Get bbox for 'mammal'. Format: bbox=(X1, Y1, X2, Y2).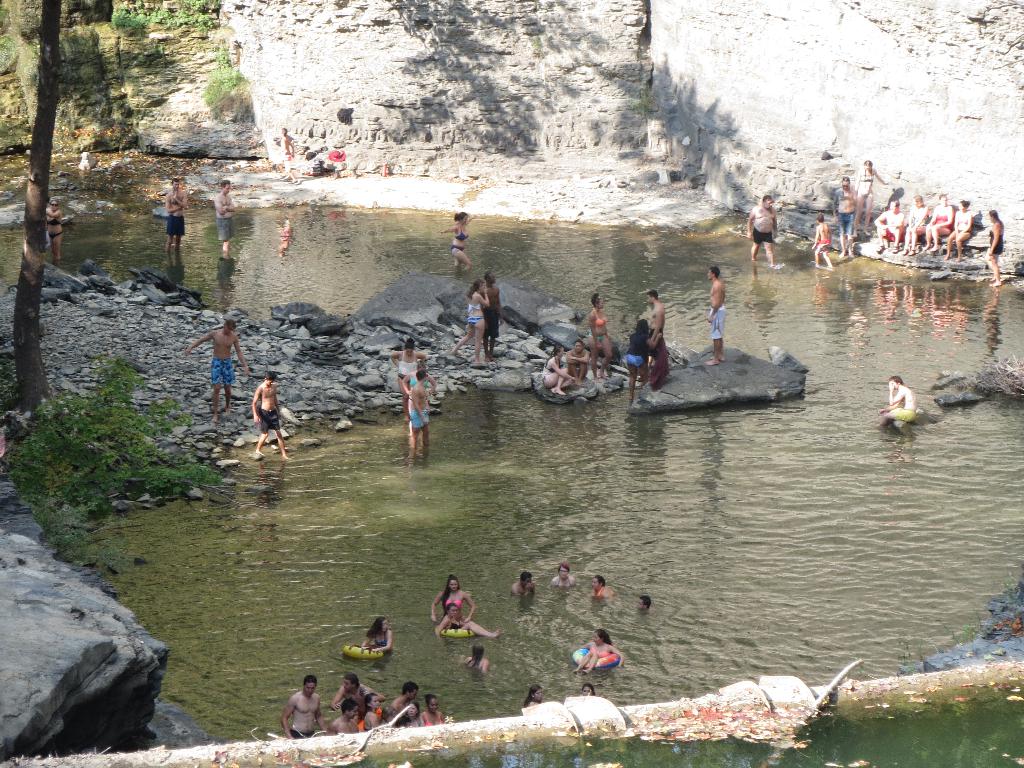
bbox=(908, 198, 927, 253).
